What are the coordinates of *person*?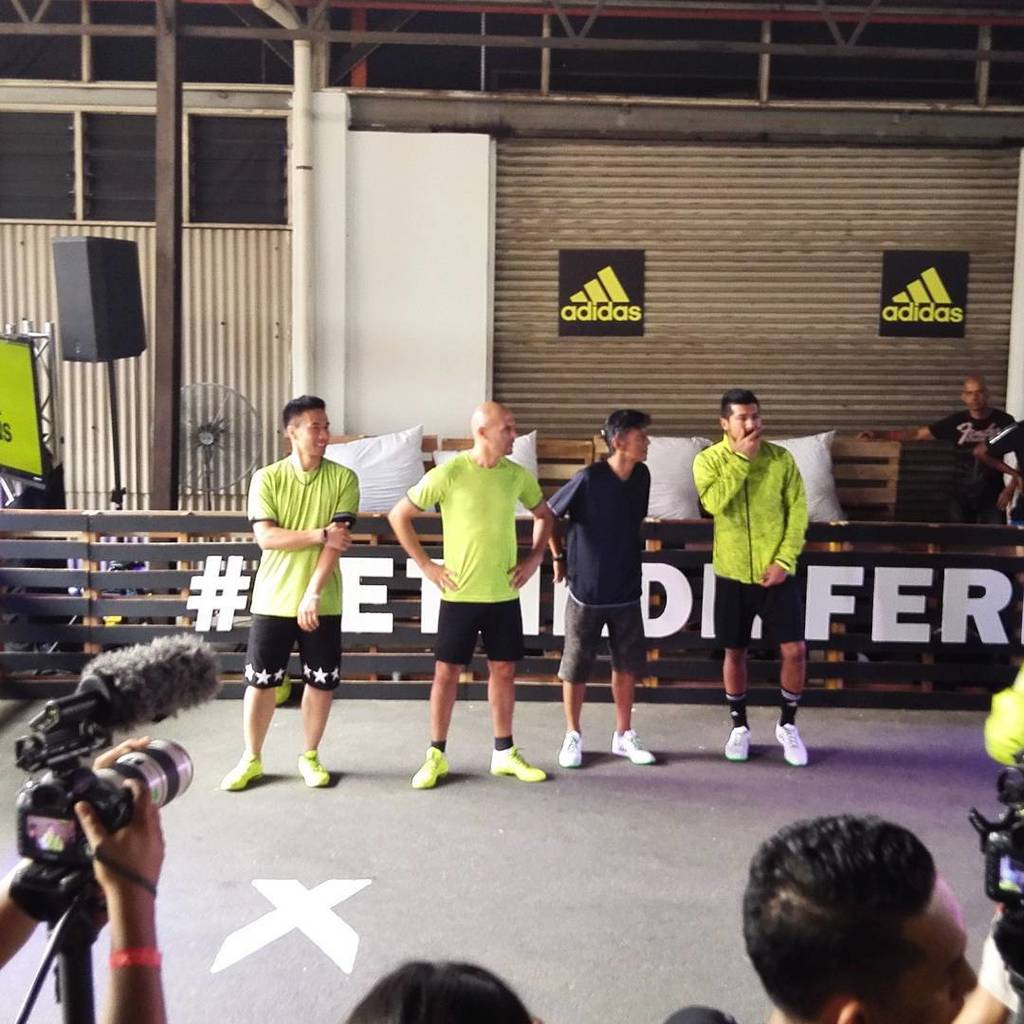
x1=856, y1=372, x2=1017, y2=519.
